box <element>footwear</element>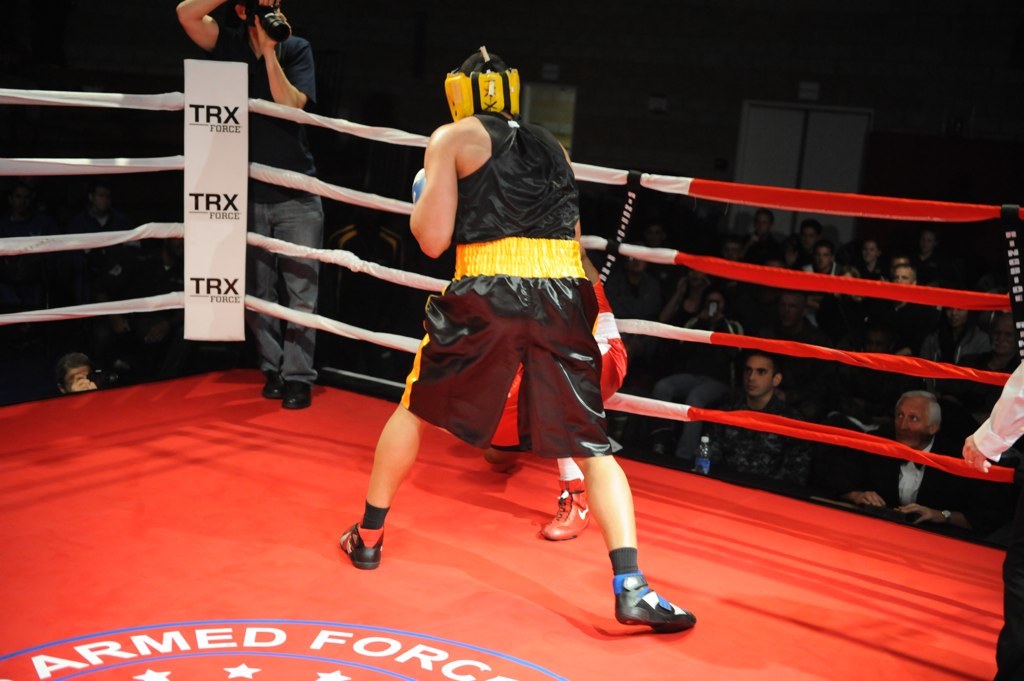
Rect(545, 477, 589, 543)
